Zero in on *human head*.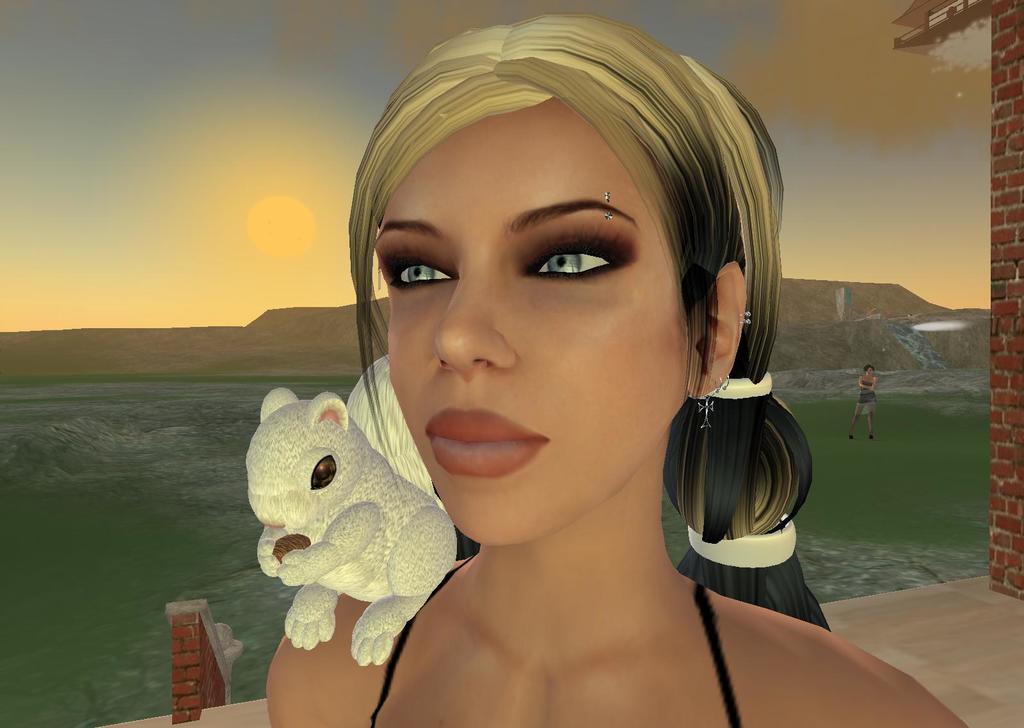
Zeroed in: 863:363:876:379.
